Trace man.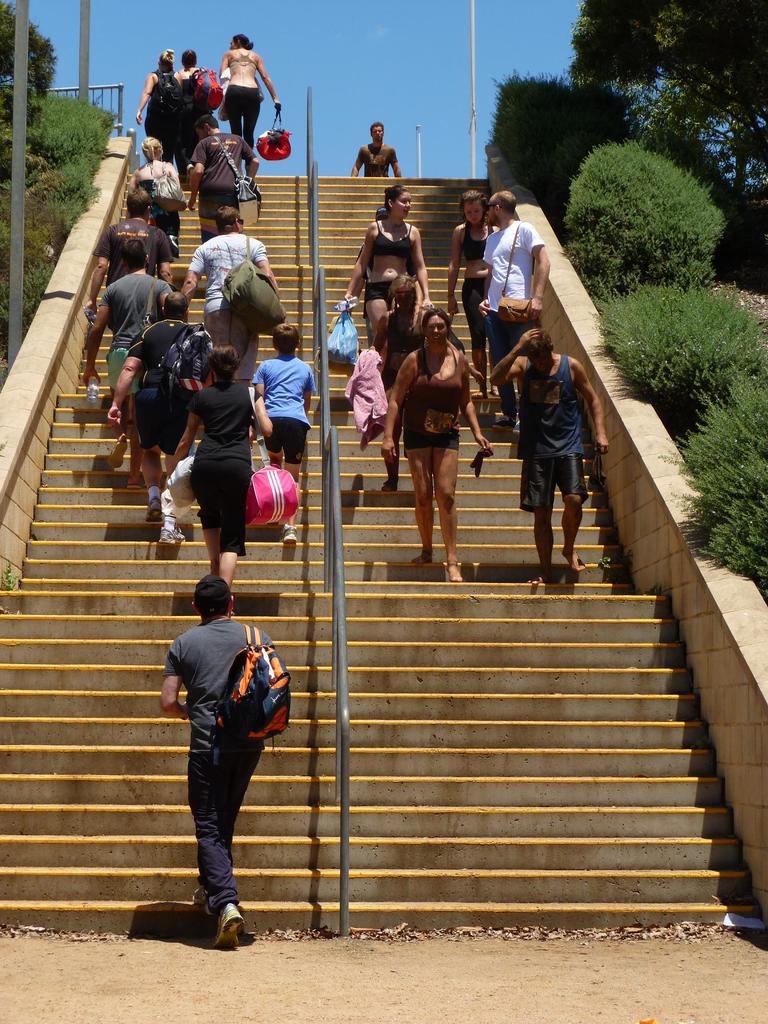
Traced to 104 290 212 522.
